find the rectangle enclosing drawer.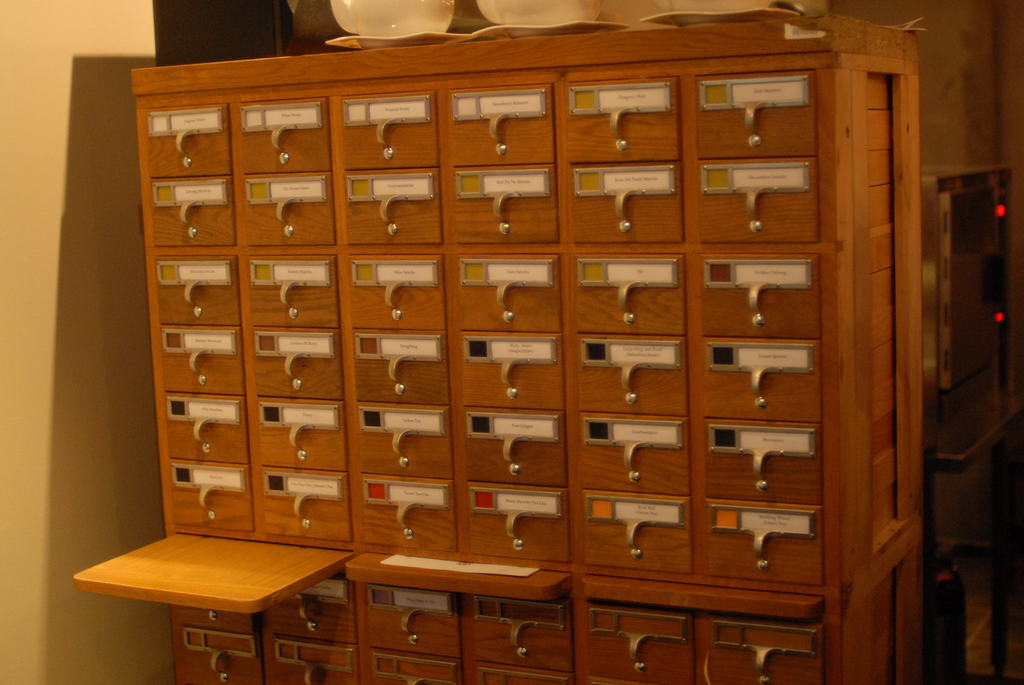
bbox=(573, 255, 686, 334).
